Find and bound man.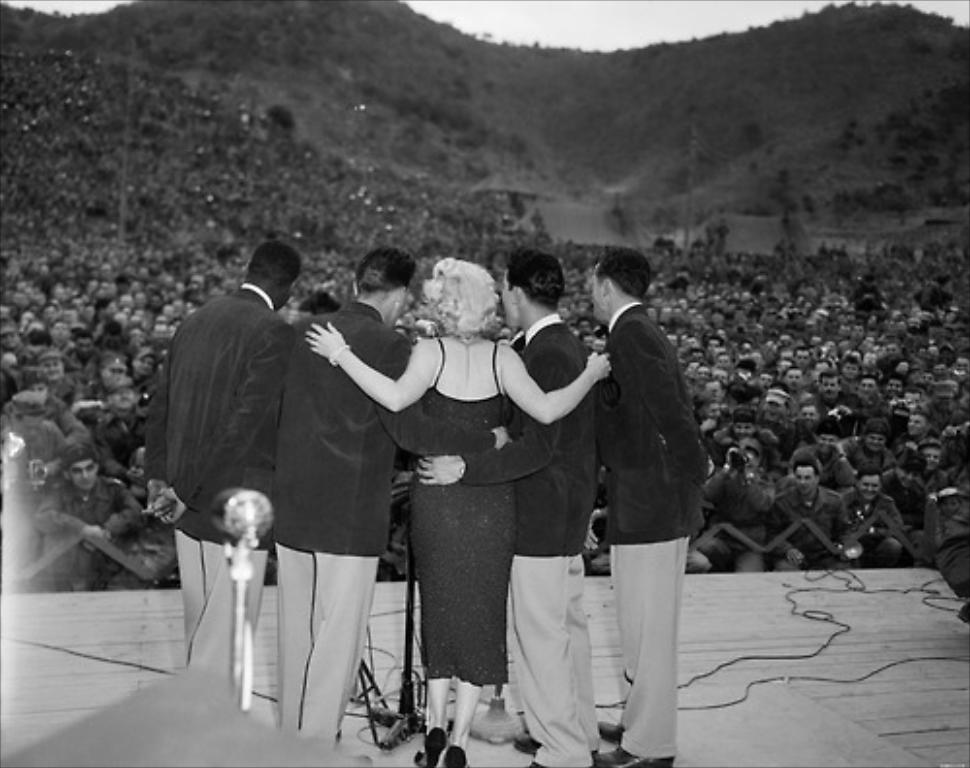
Bound: 12 368 85 440.
